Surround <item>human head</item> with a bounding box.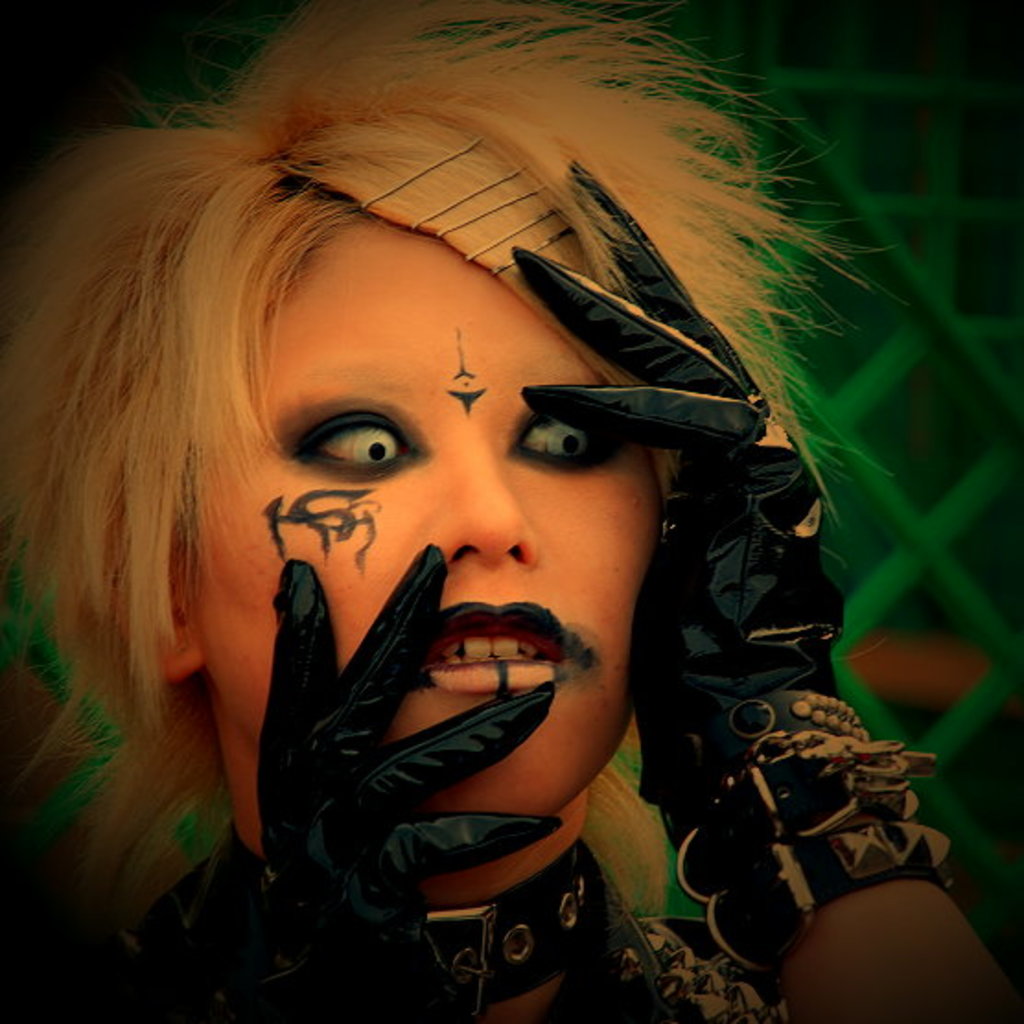
bbox=(28, 103, 663, 785).
